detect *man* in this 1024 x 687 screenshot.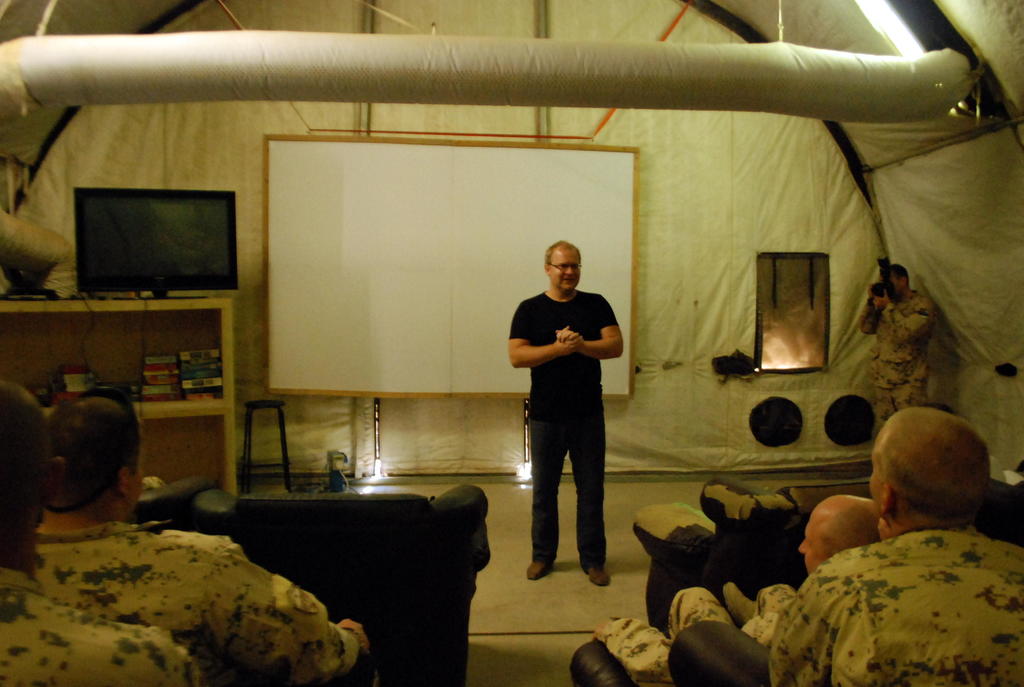
Detection: (x1=32, y1=393, x2=378, y2=686).
